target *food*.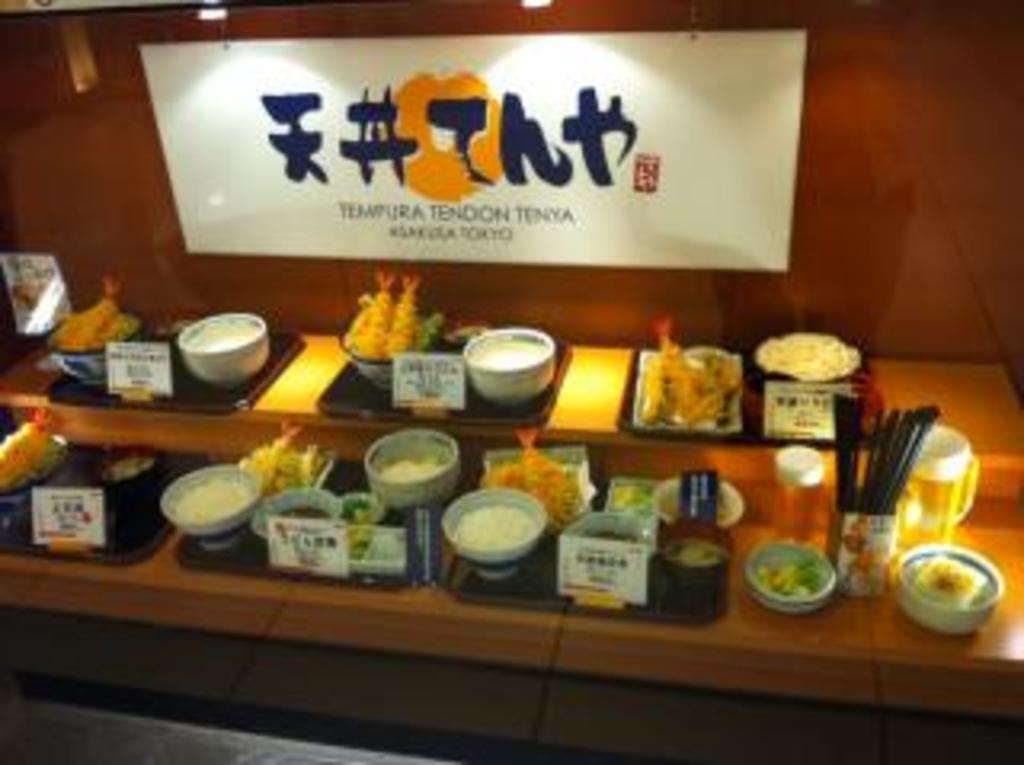
Target region: box(758, 560, 819, 592).
